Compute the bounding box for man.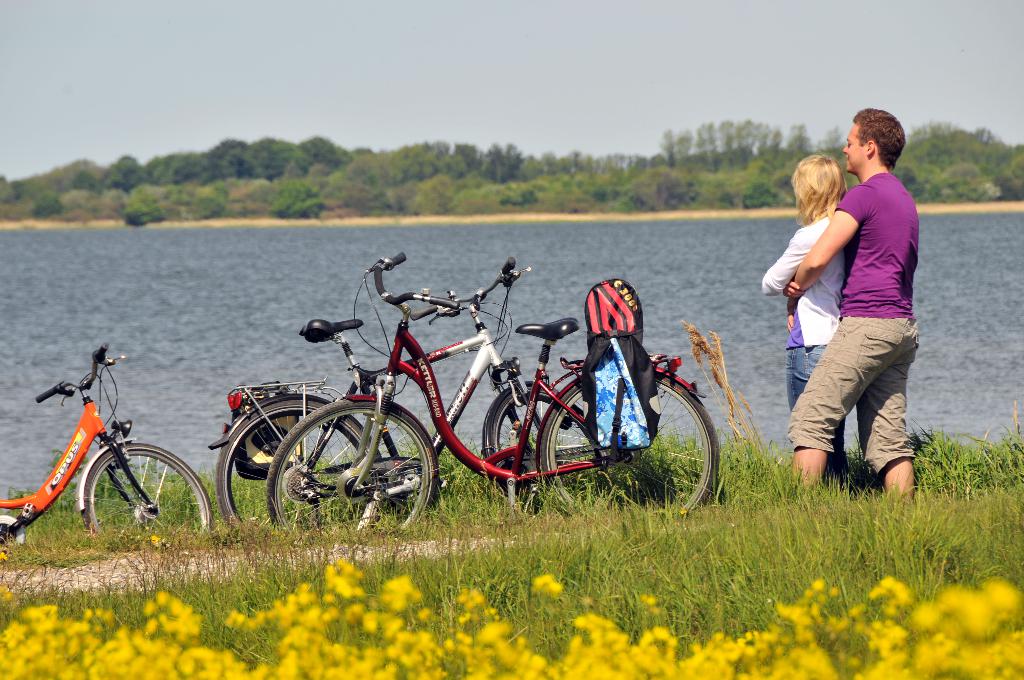
bbox=(823, 114, 938, 483).
